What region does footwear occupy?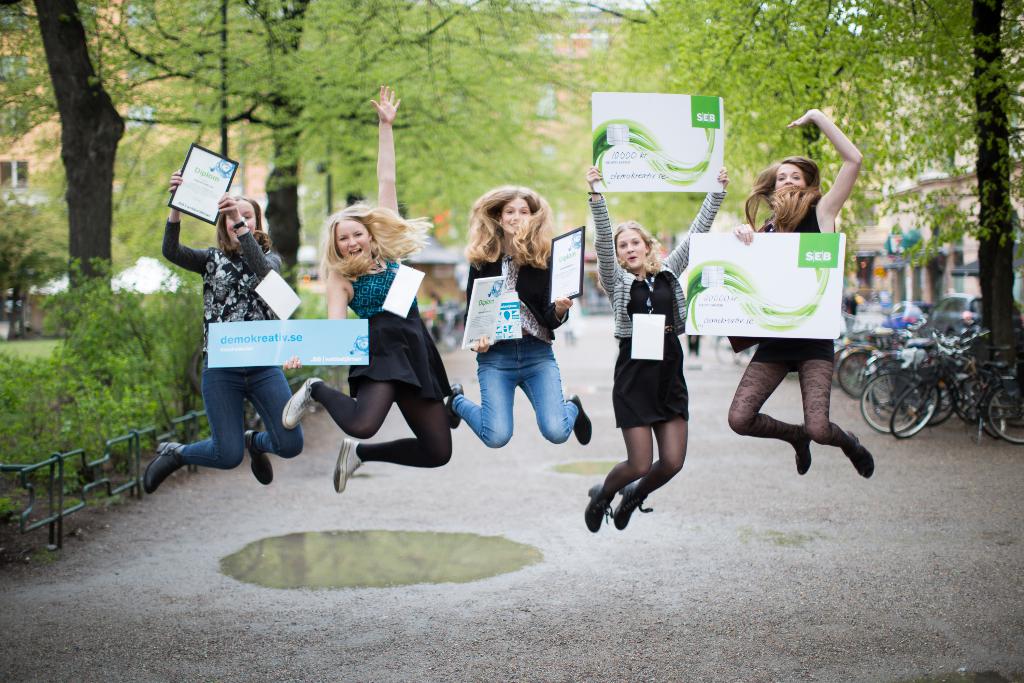
146:445:189:499.
